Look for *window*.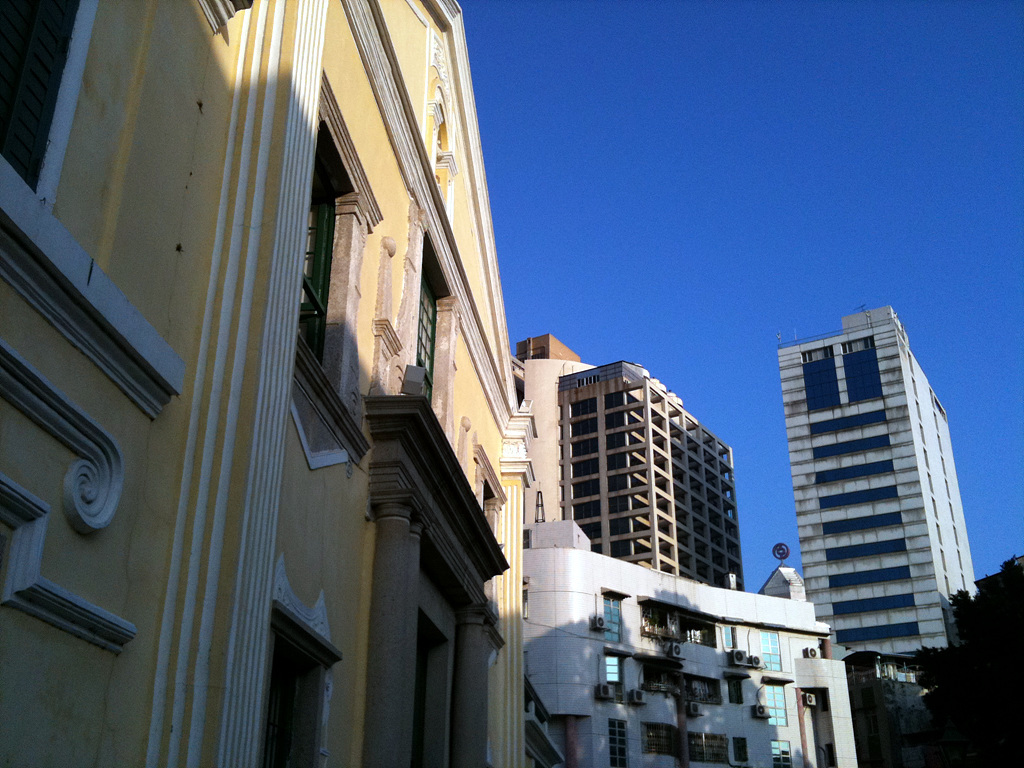
Found: box(262, 130, 364, 492).
